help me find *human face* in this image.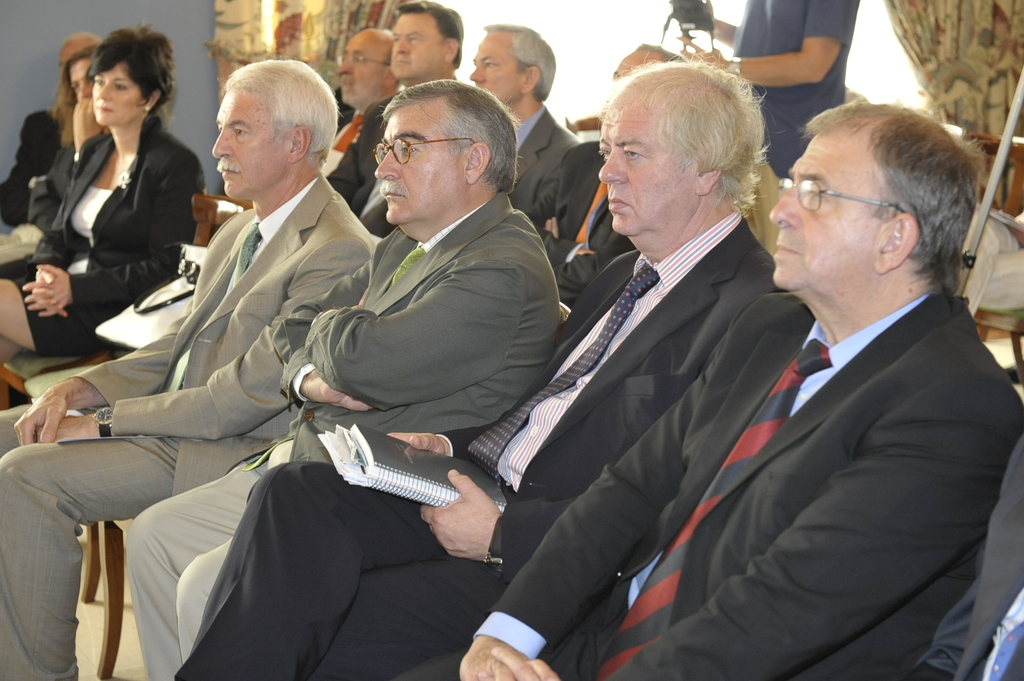
Found it: 596 97 698 238.
